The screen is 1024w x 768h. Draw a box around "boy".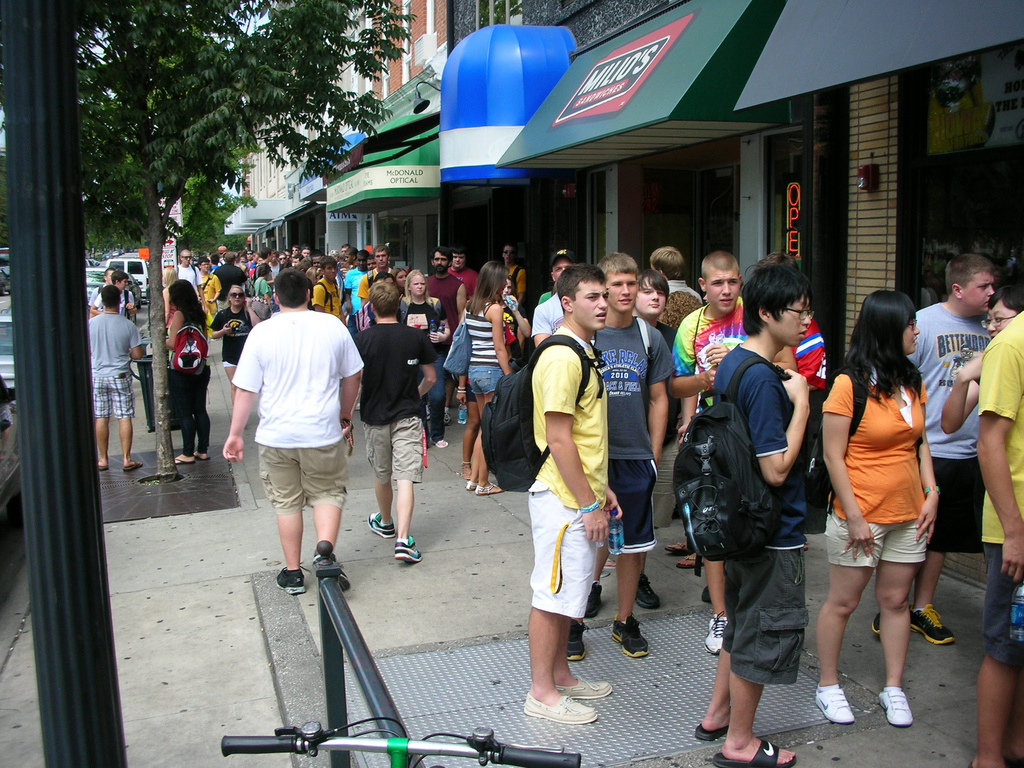
locate(89, 274, 141, 322).
